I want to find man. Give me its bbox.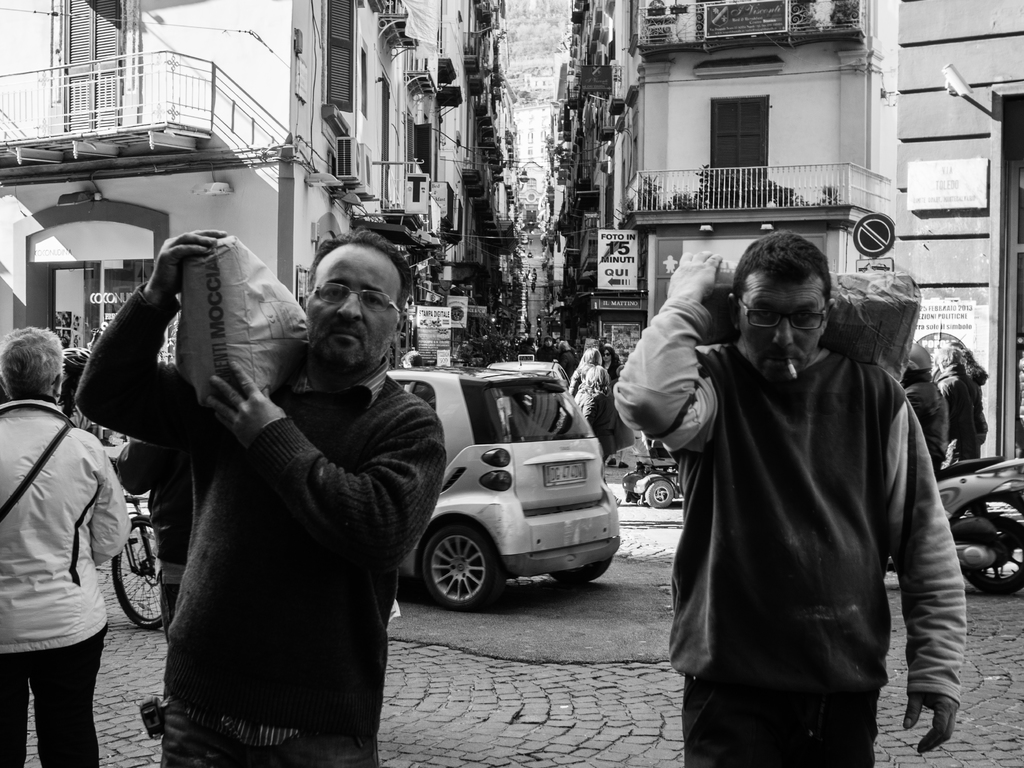
[0,323,146,765].
